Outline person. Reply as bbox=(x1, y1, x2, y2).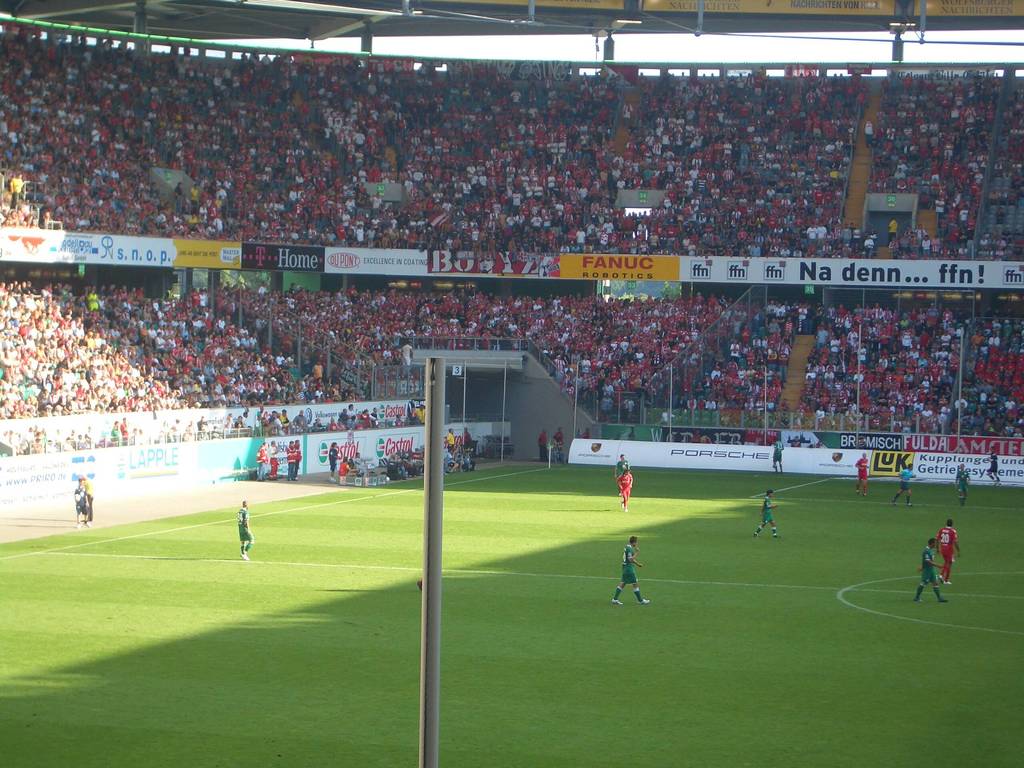
bbox=(84, 474, 93, 514).
